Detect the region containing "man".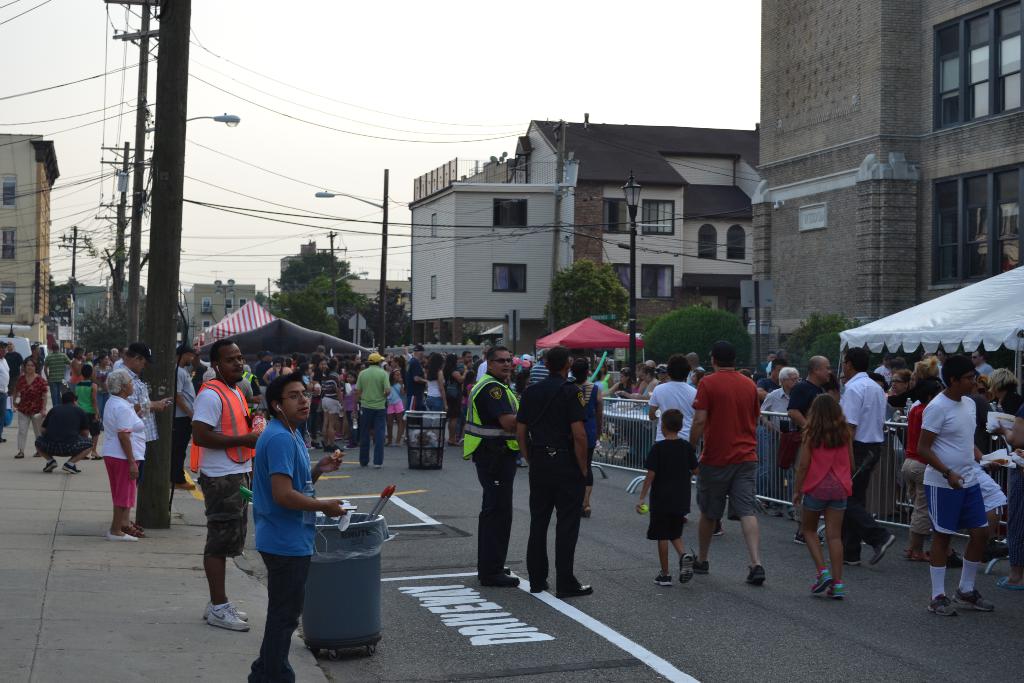
Rect(840, 350, 899, 567).
